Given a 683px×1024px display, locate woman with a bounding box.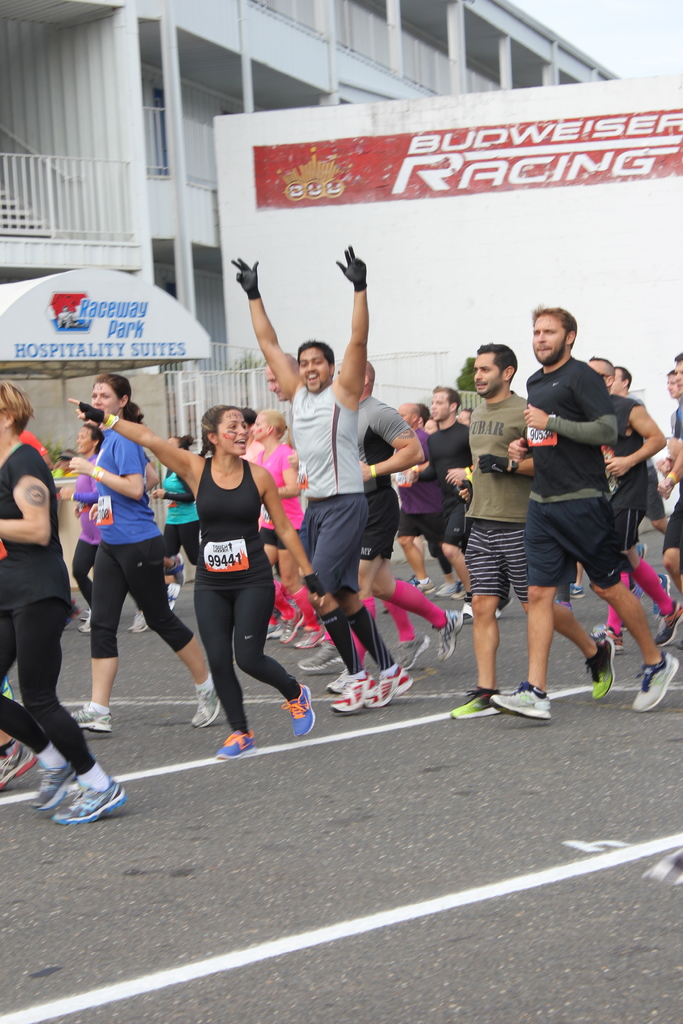
Located: bbox=(242, 410, 327, 643).
